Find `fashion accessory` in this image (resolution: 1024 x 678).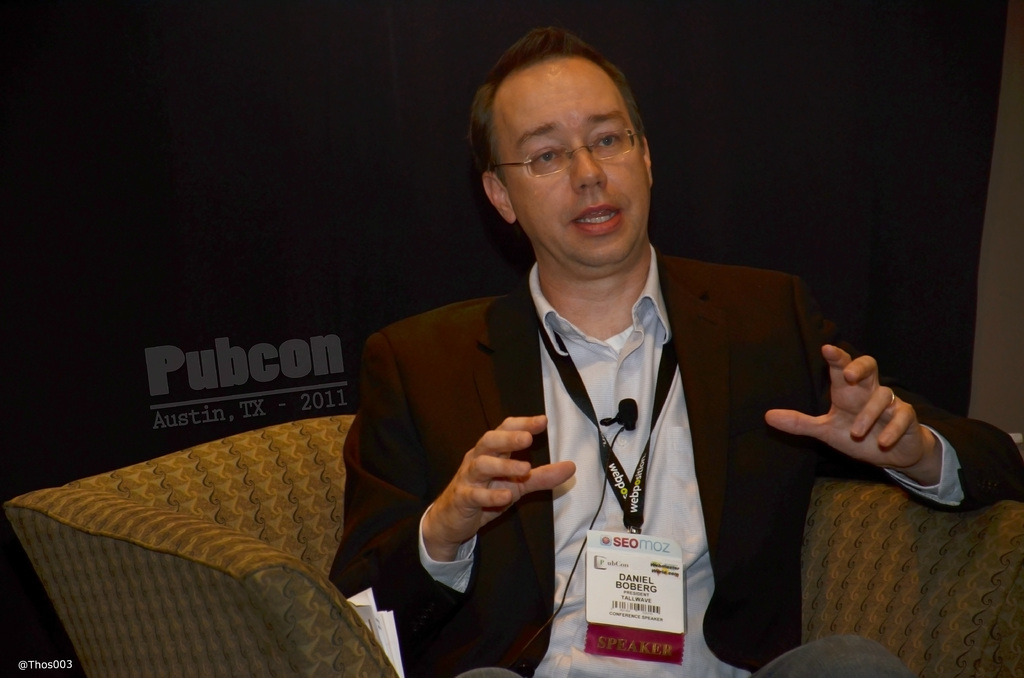
889/393/897/406.
